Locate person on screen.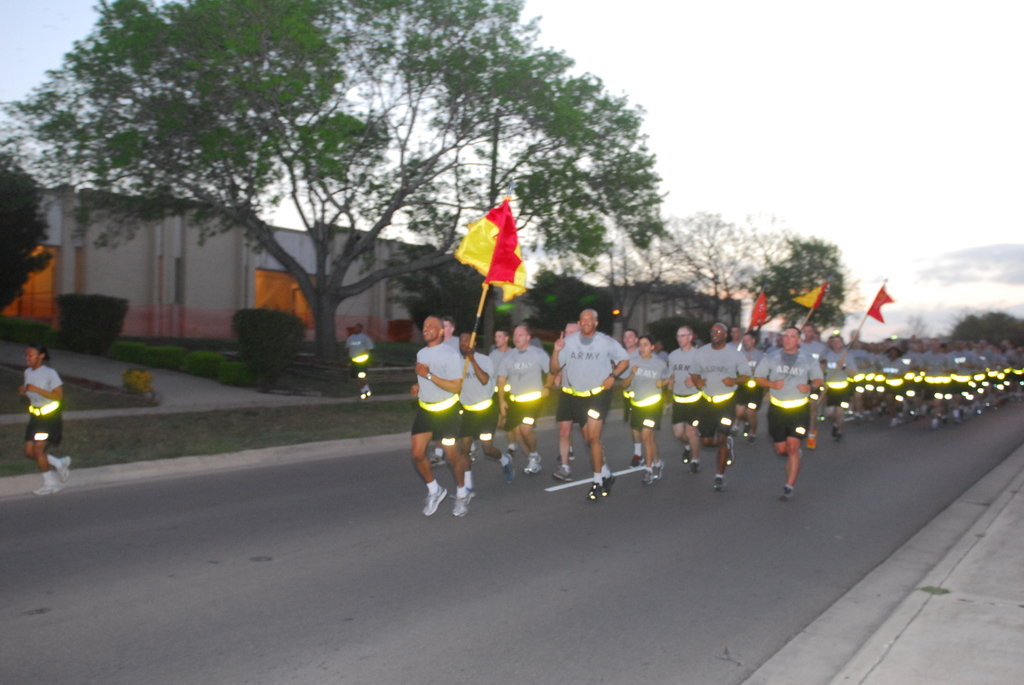
On screen at 977/341/999/408.
